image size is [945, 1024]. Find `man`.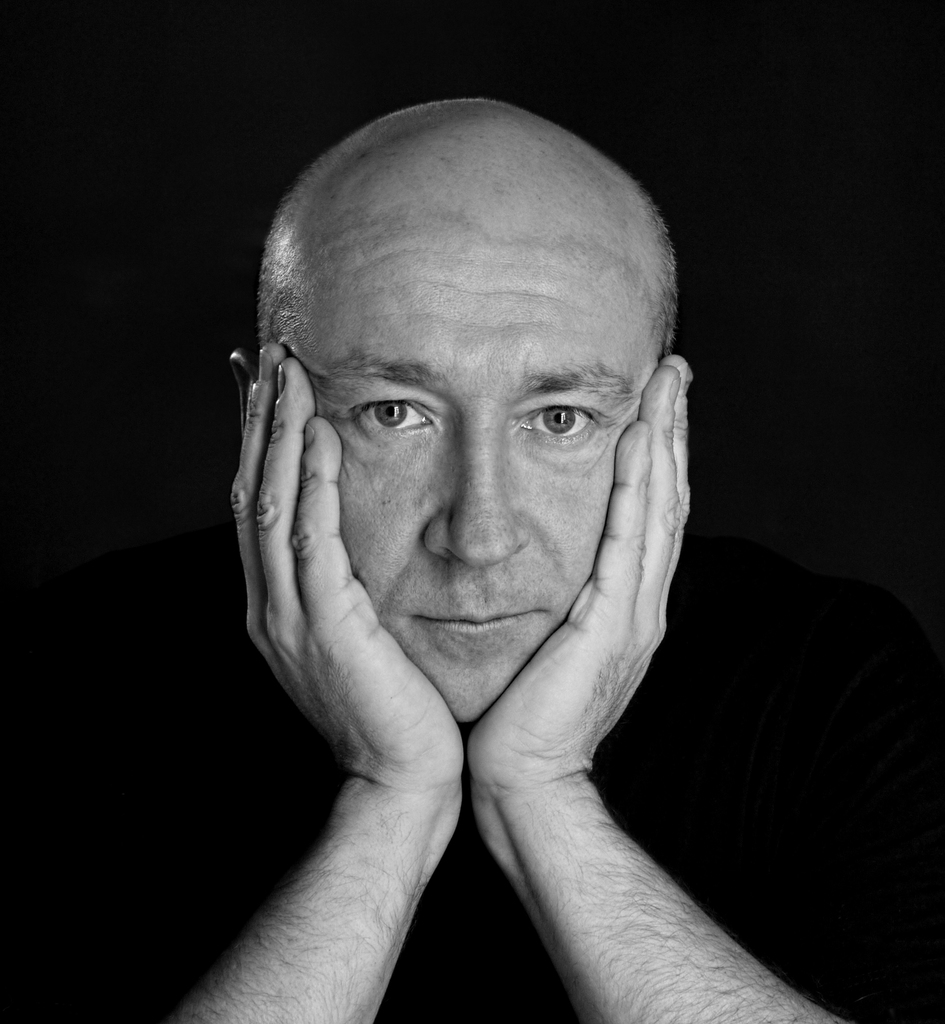
(x1=86, y1=56, x2=916, y2=1000).
